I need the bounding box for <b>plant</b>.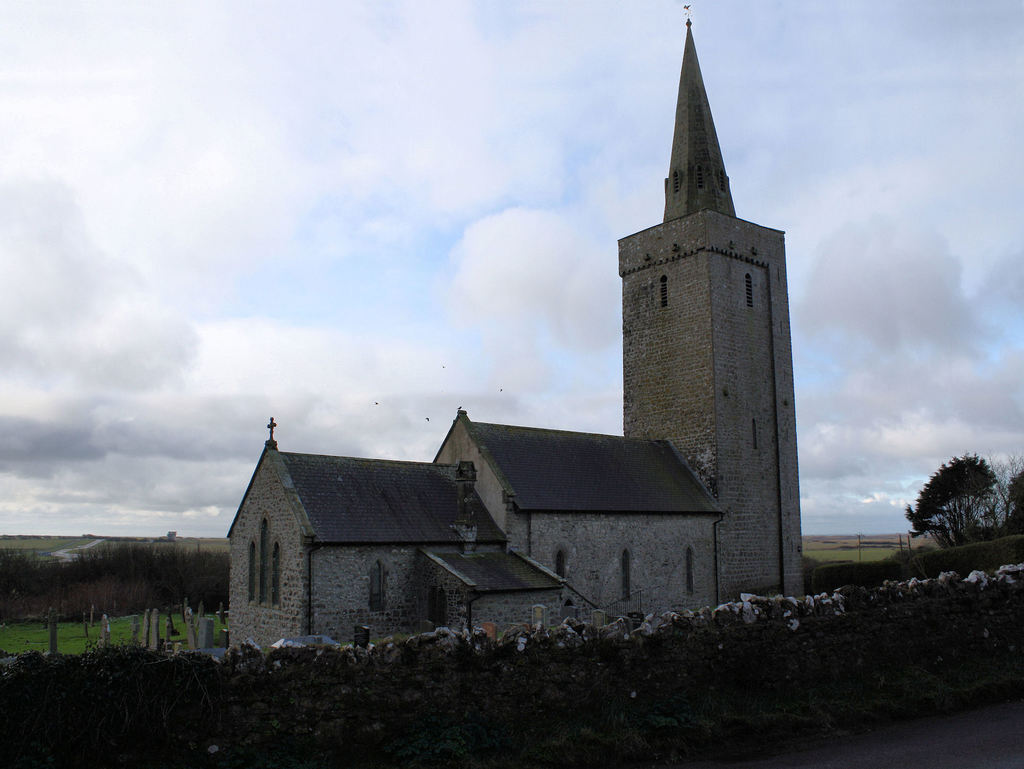
Here it is: select_region(800, 538, 899, 566).
